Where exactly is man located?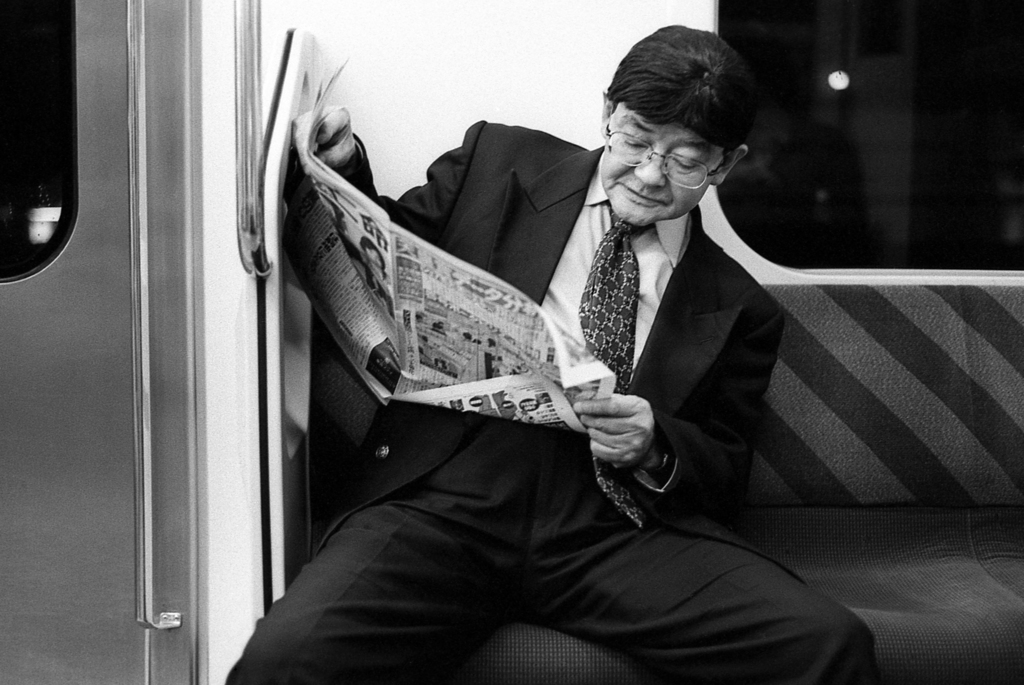
Its bounding box is 221:38:880:658.
